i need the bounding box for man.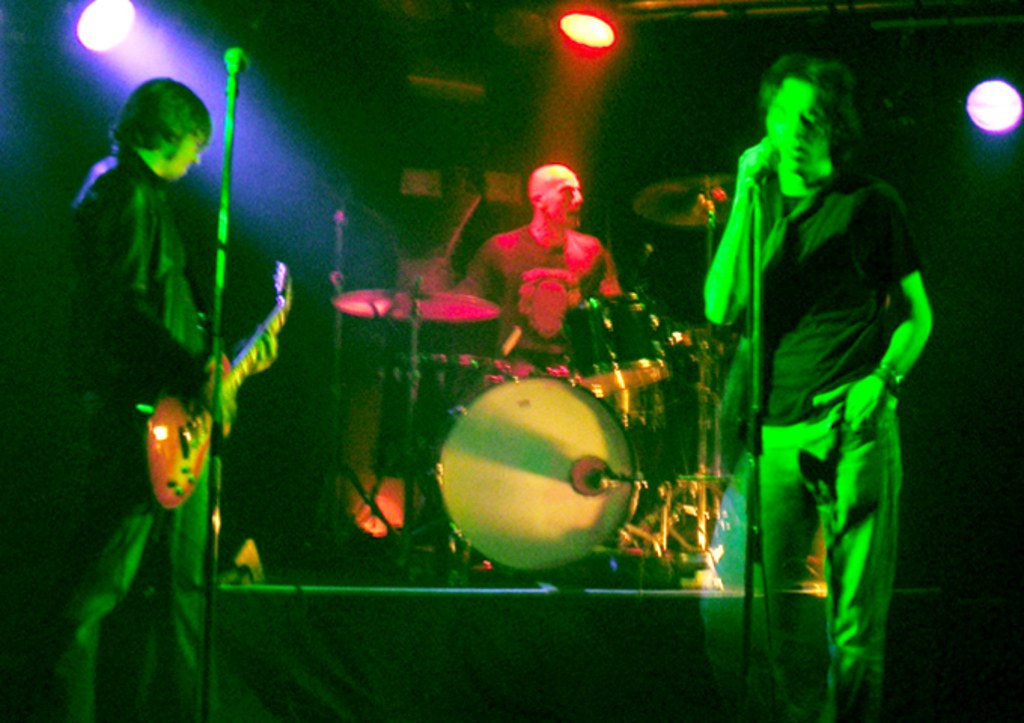
Here it is: 72, 77, 242, 721.
